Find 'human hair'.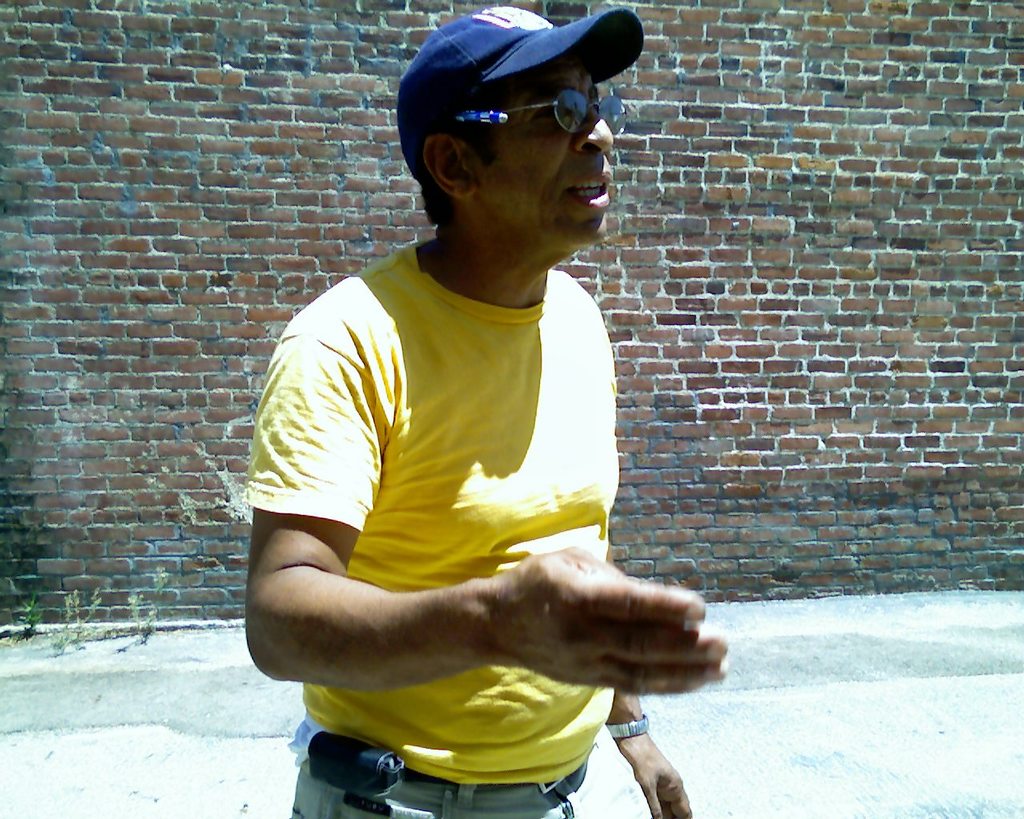
rect(400, 85, 519, 229).
